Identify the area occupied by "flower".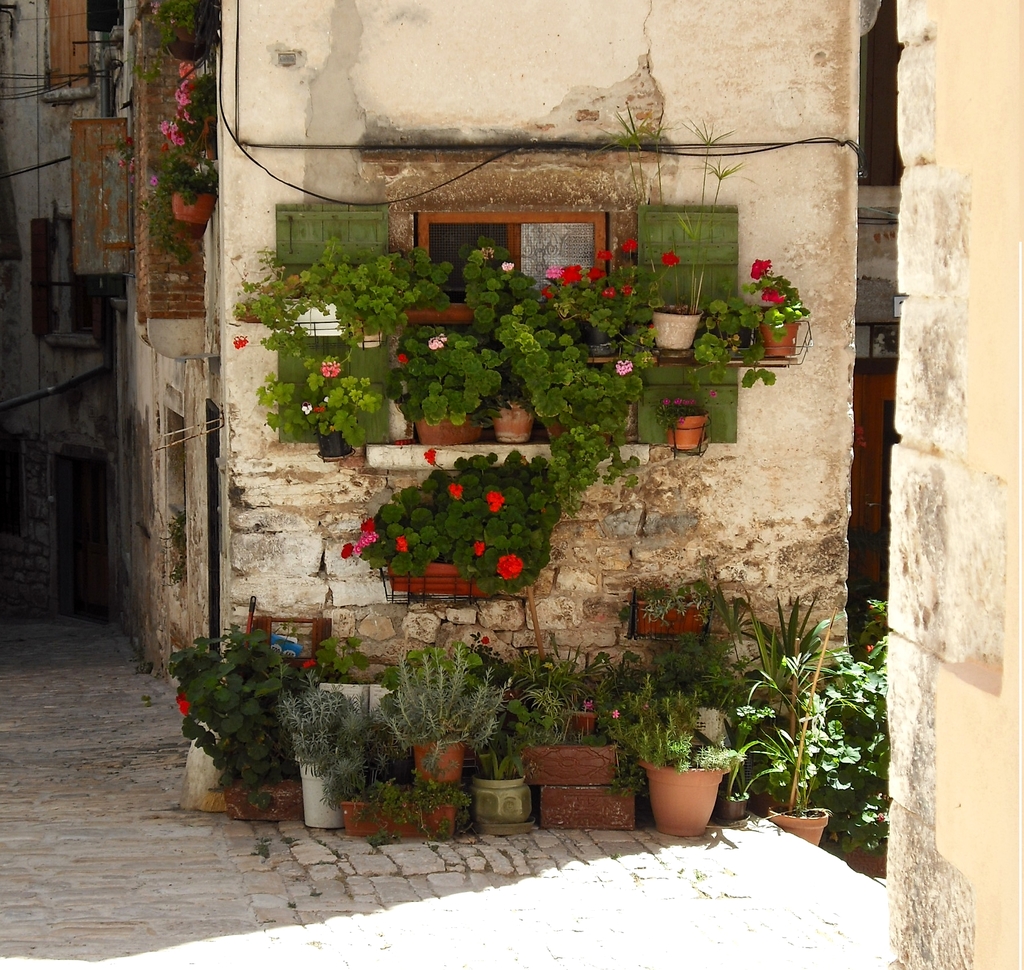
Area: select_region(300, 405, 311, 417).
